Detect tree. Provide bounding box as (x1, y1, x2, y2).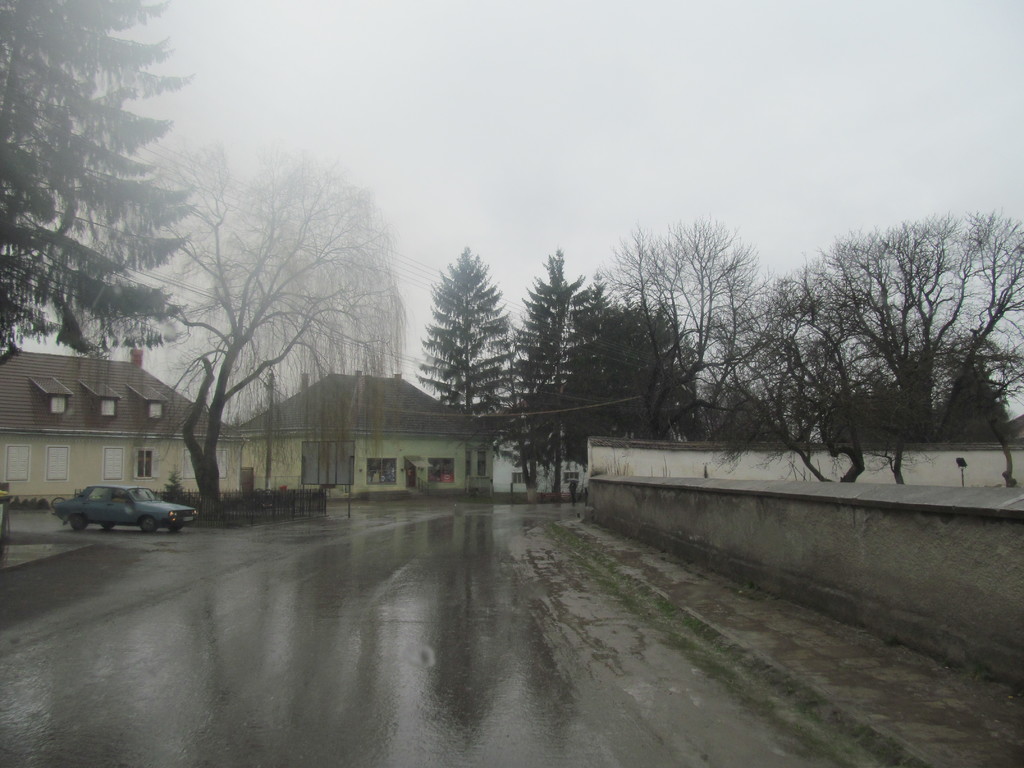
(417, 238, 522, 433).
